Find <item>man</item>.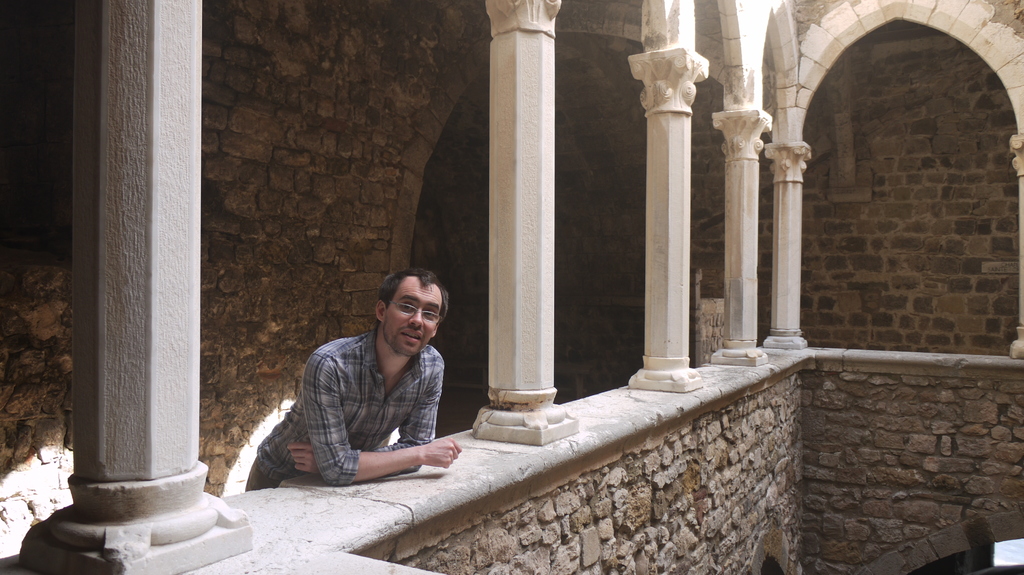
[x1=255, y1=264, x2=461, y2=482].
